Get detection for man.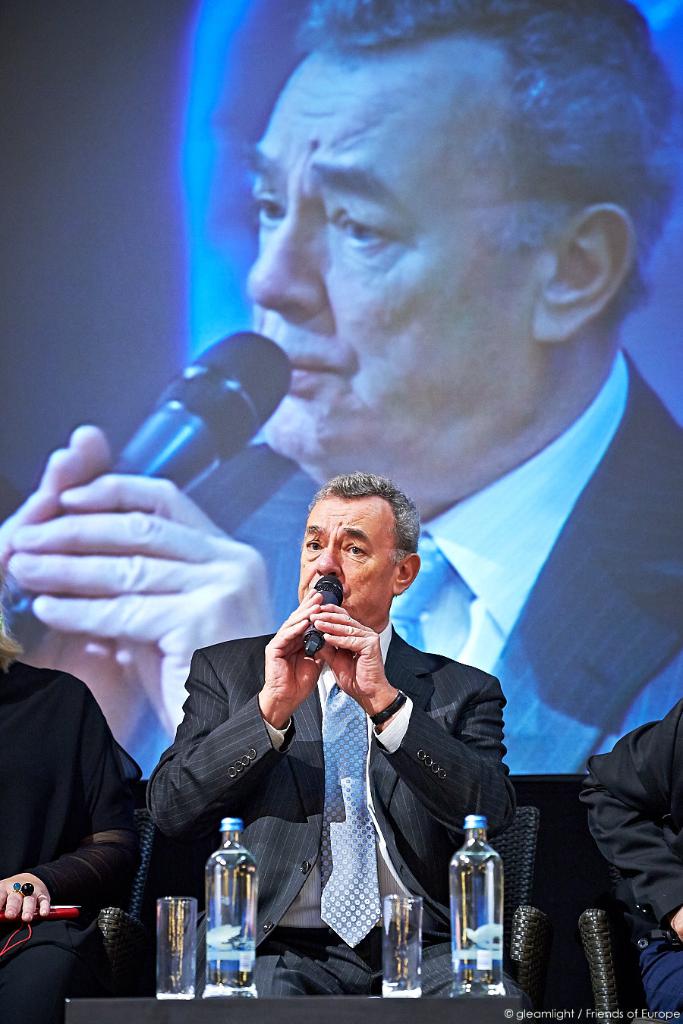
Detection: <bbox>159, 448, 524, 983</bbox>.
